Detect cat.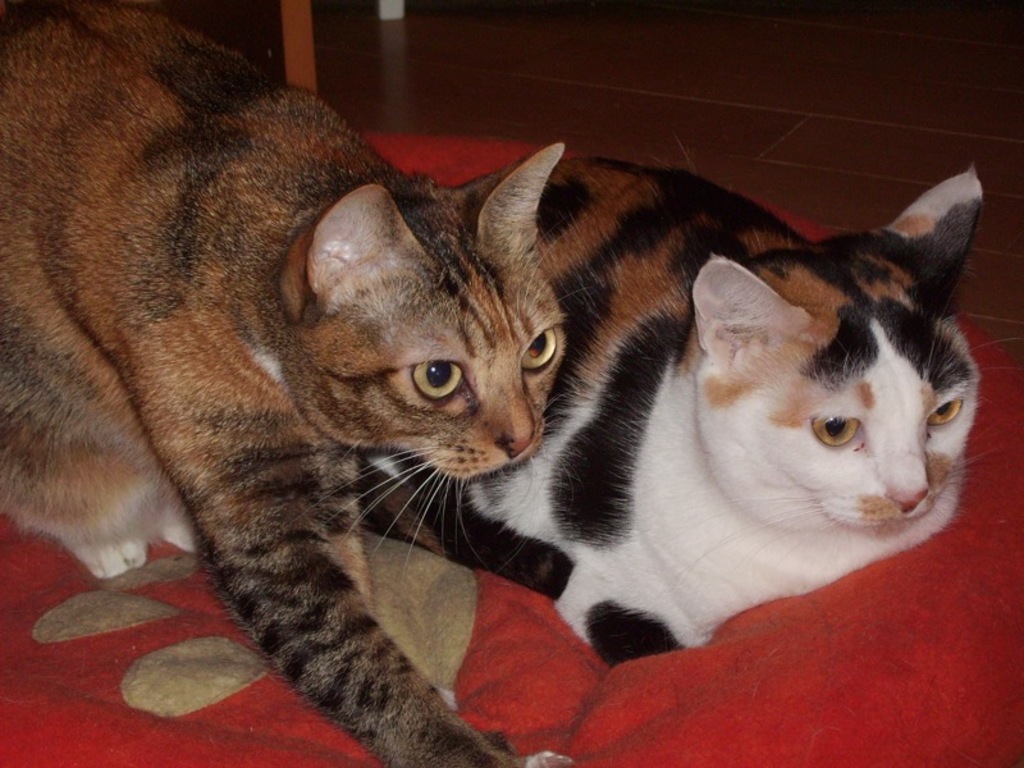
Detected at rect(0, 0, 573, 767).
